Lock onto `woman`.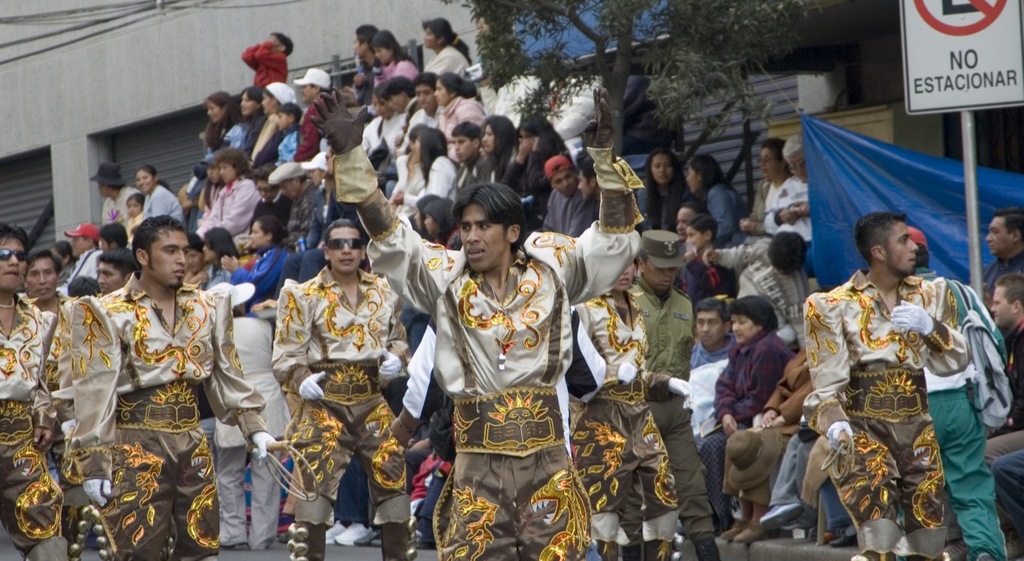
Locked: detection(515, 112, 574, 236).
